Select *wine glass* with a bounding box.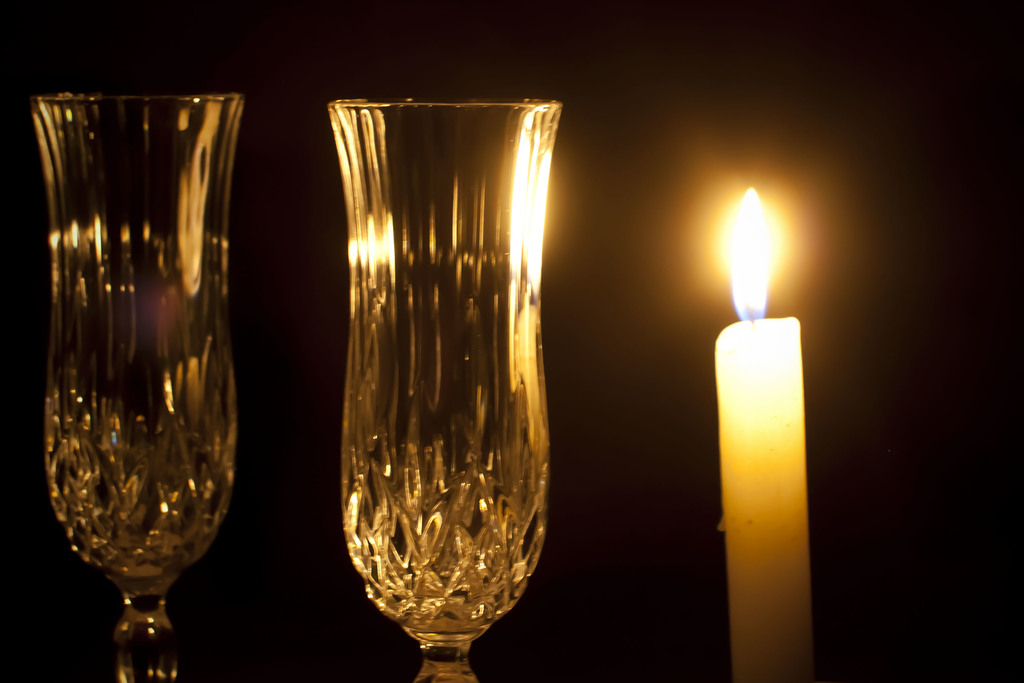
box=[323, 100, 557, 682].
